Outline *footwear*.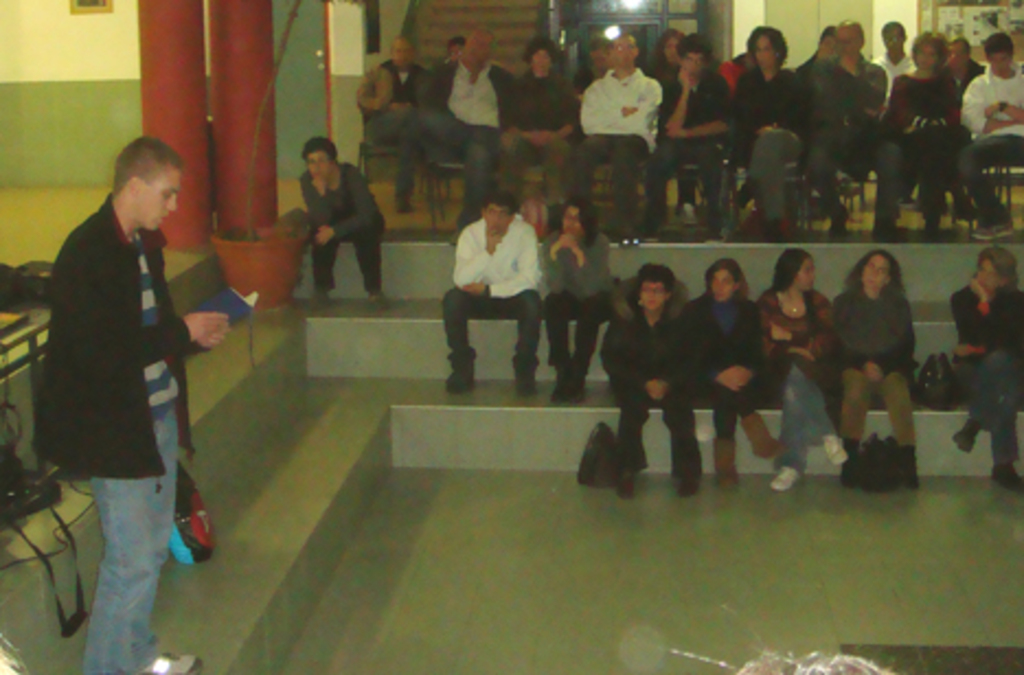
Outline: box=[542, 362, 590, 408].
